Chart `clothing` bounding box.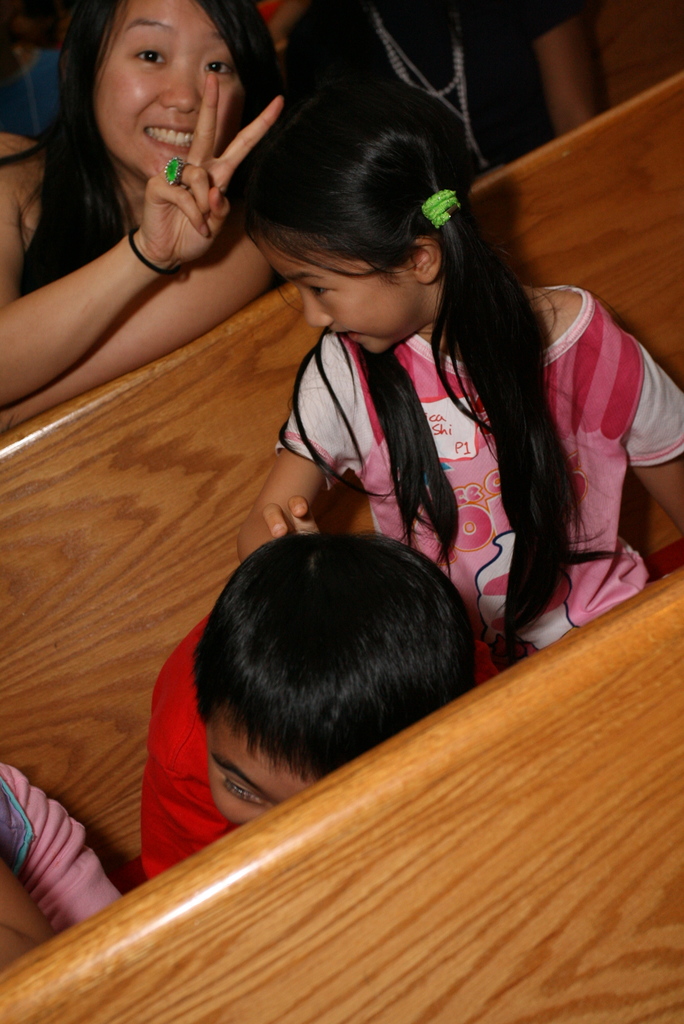
Charted: region(0, 763, 128, 968).
